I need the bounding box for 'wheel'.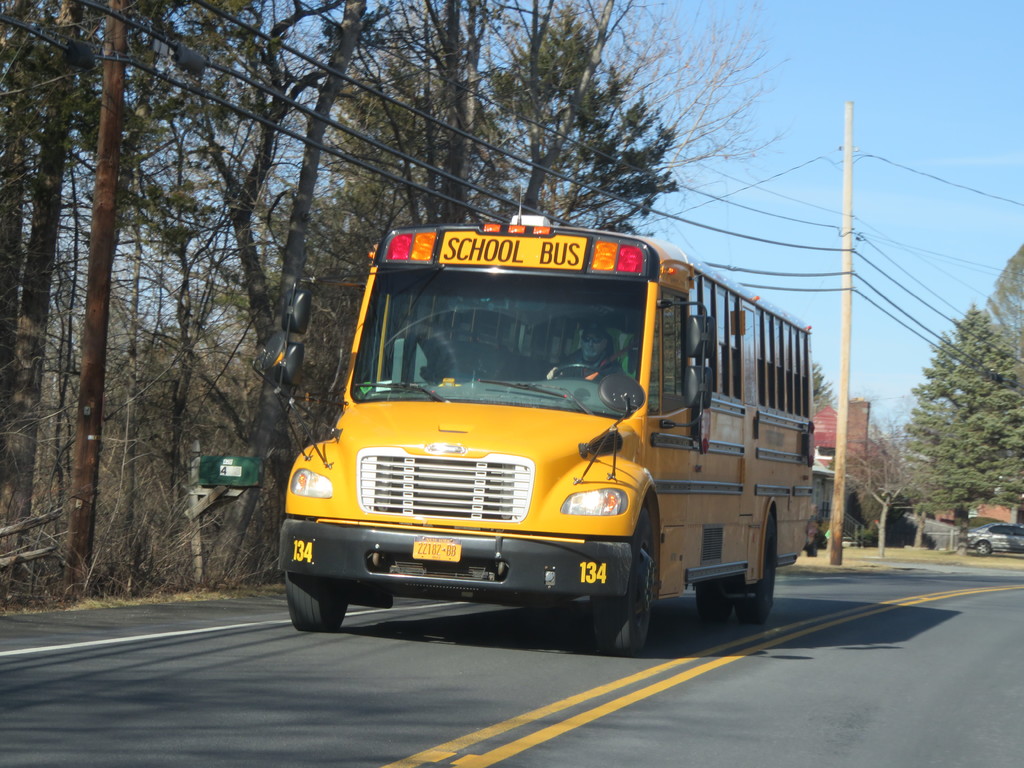
Here it is: bbox=[556, 362, 612, 374].
